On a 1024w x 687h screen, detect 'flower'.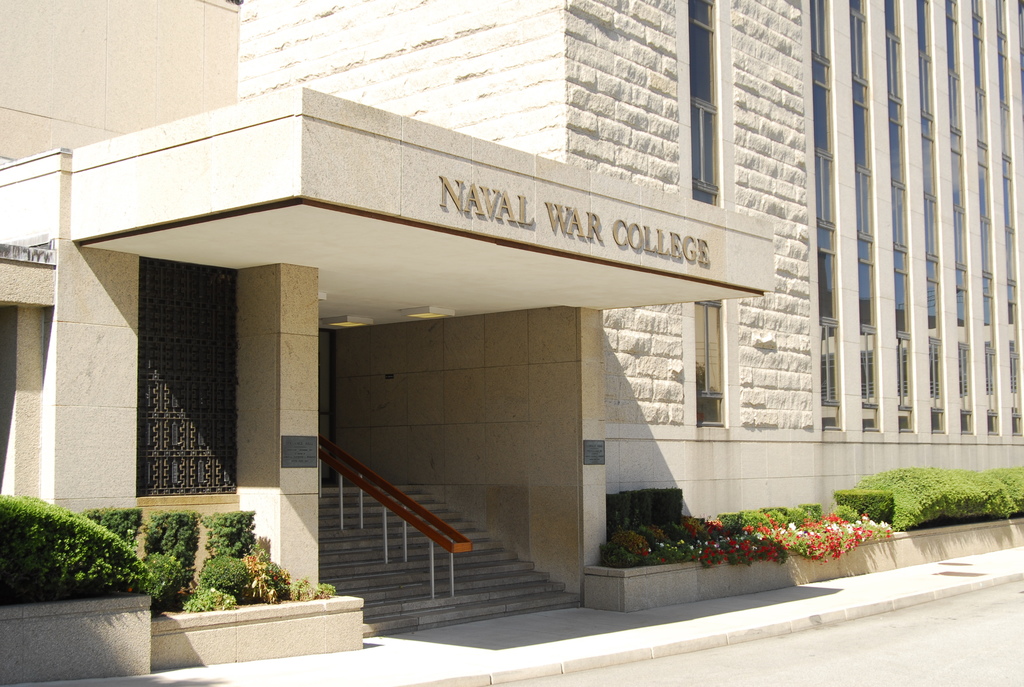
{"left": 724, "top": 539, "right": 735, "bottom": 546}.
